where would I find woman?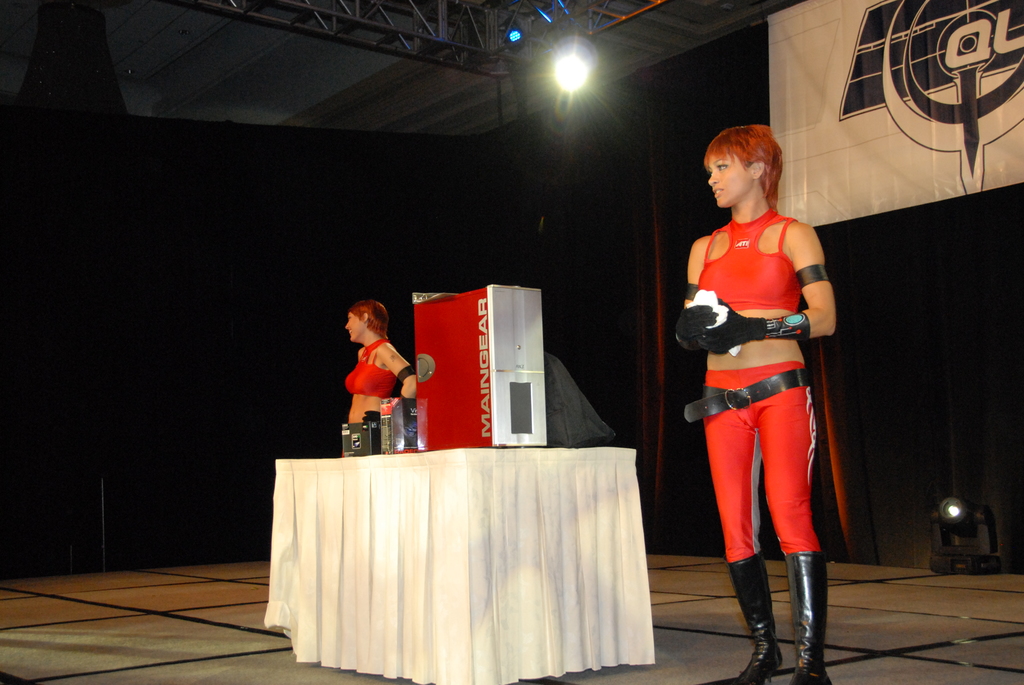
At rect(340, 299, 413, 453).
